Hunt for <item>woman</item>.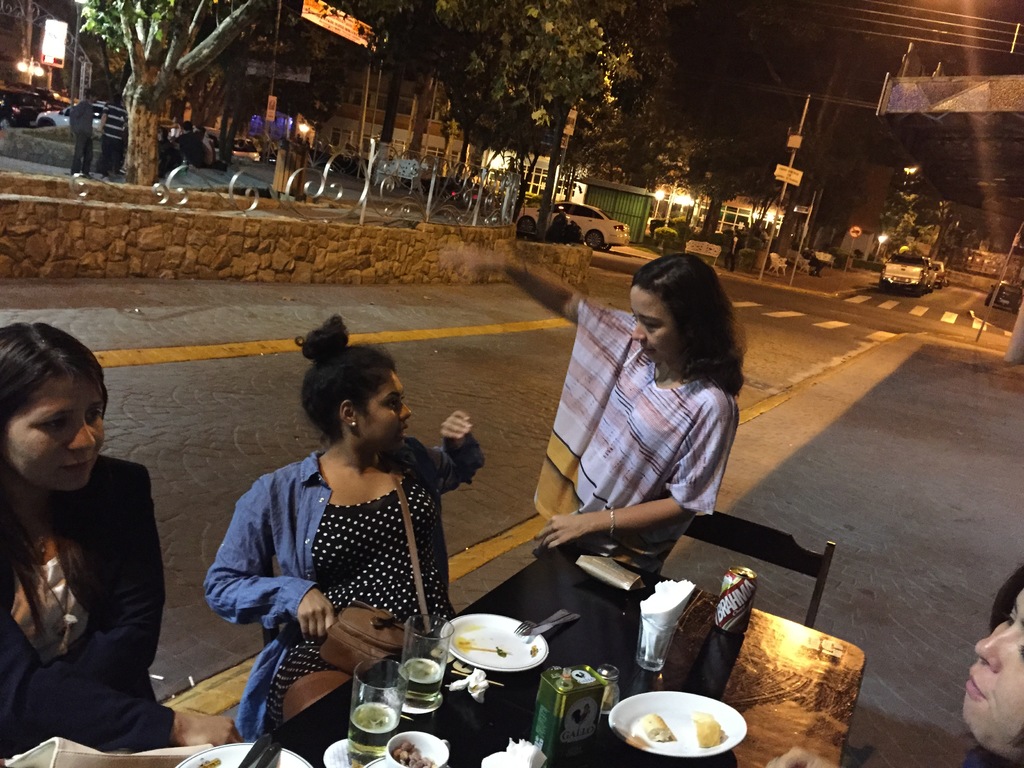
Hunted down at [428, 248, 753, 591].
